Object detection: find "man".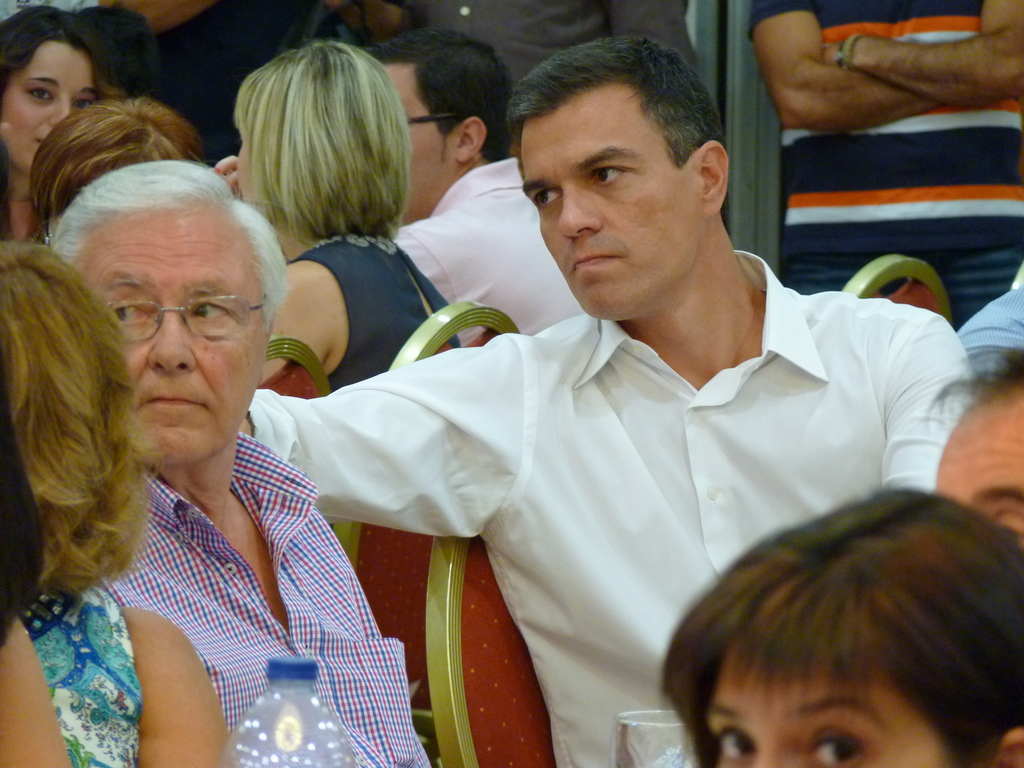
select_region(743, 0, 1023, 337).
